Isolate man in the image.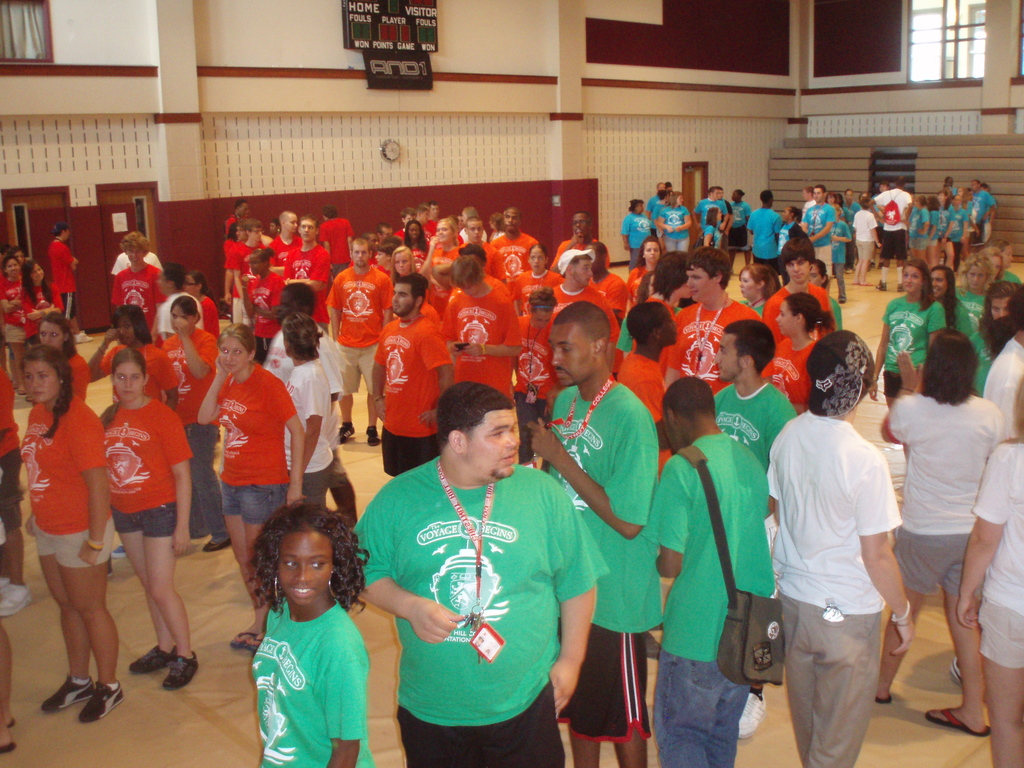
Isolated region: 618, 300, 682, 433.
